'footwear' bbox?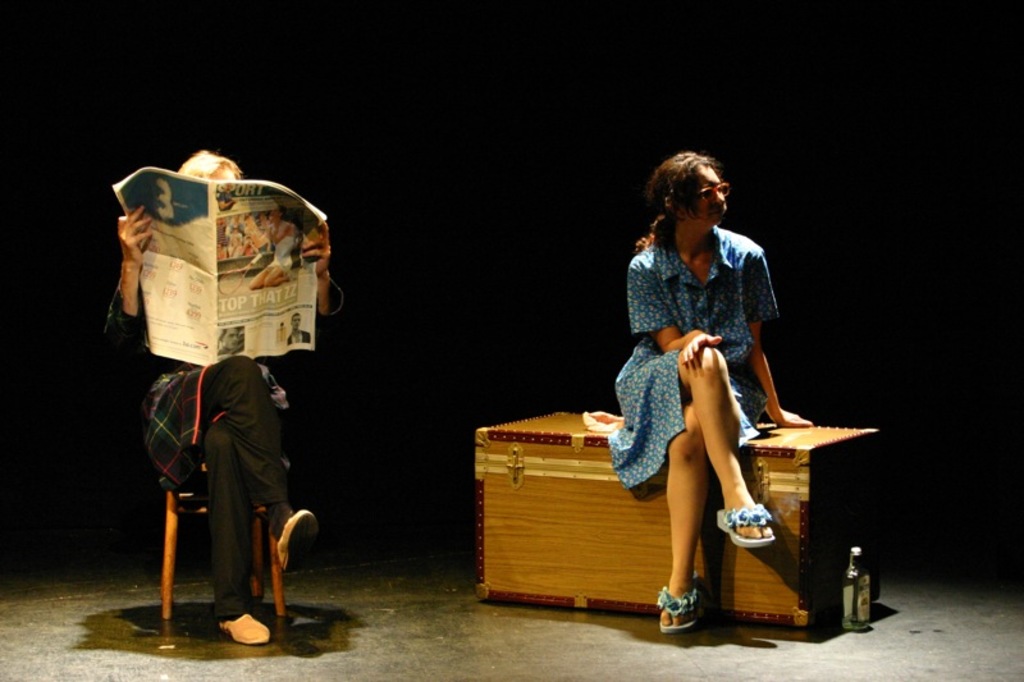
(662,582,728,645)
